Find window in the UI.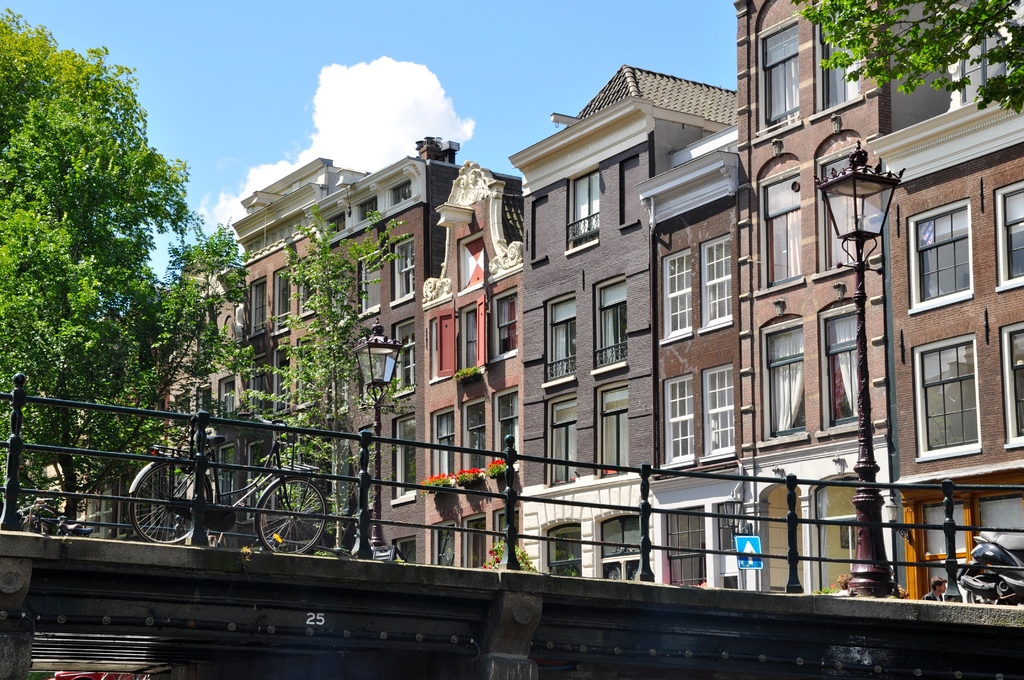
UI element at 906 334 984 464.
